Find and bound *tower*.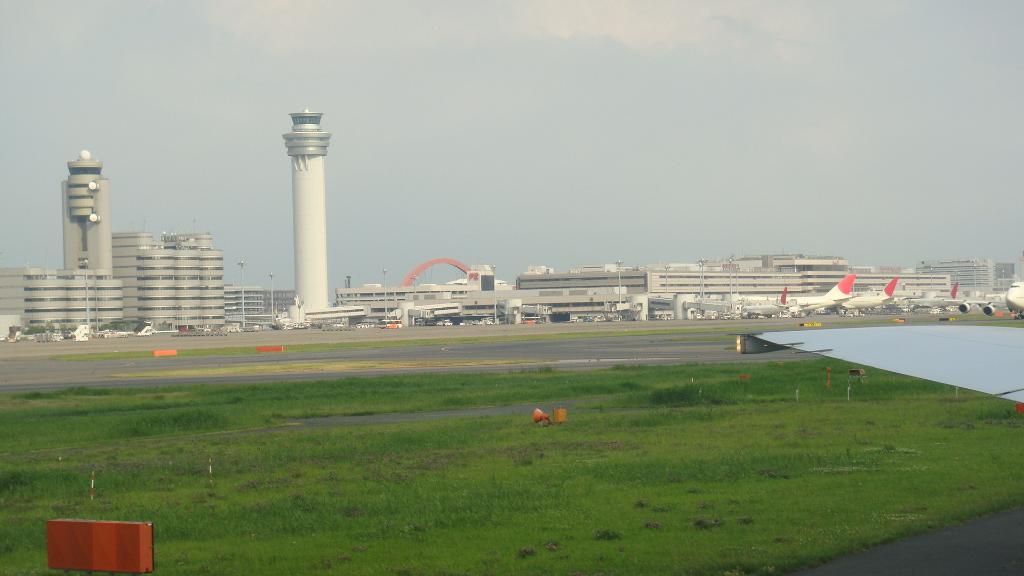
Bound: rect(264, 96, 340, 294).
